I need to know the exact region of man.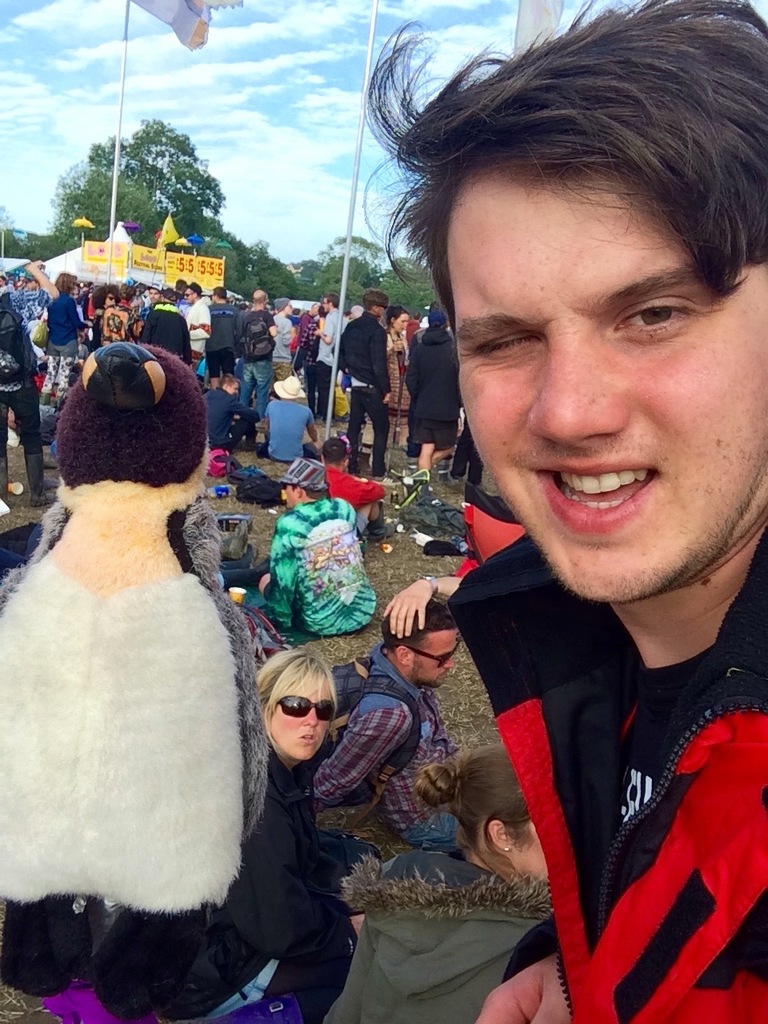
Region: (left=338, top=279, right=392, bottom=485).
